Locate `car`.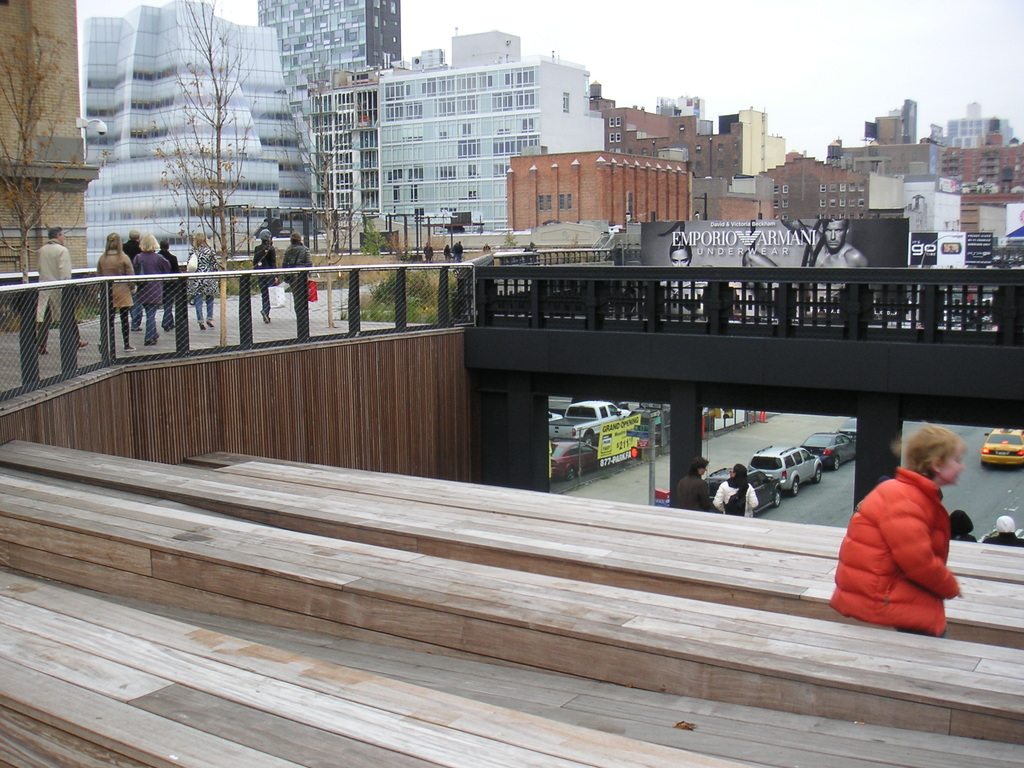
Bounding box: [left=706, top=459, right=784, bottom=509].
